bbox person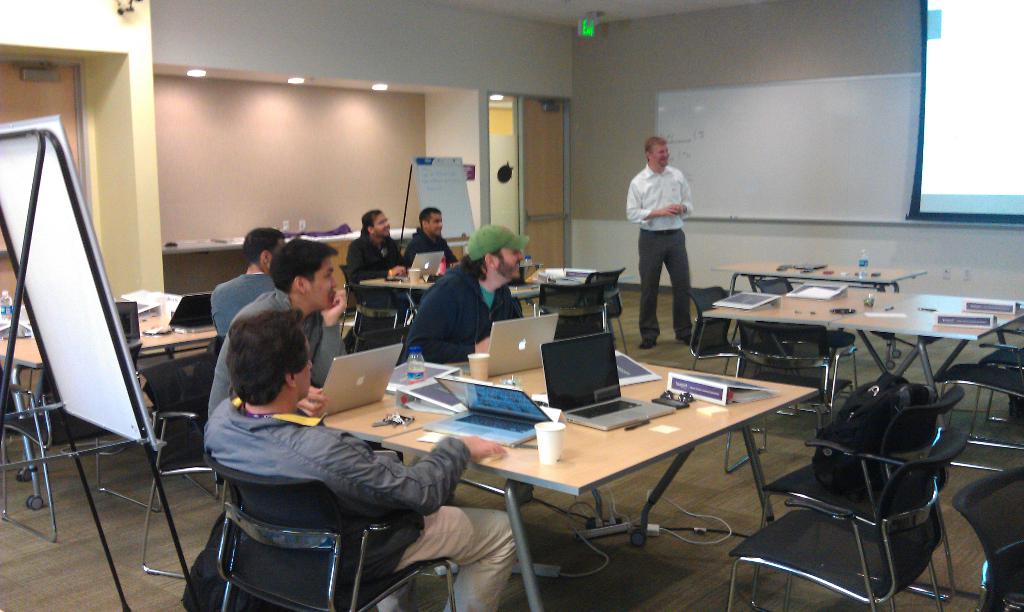
select_region(211, 219, 298, 337)
